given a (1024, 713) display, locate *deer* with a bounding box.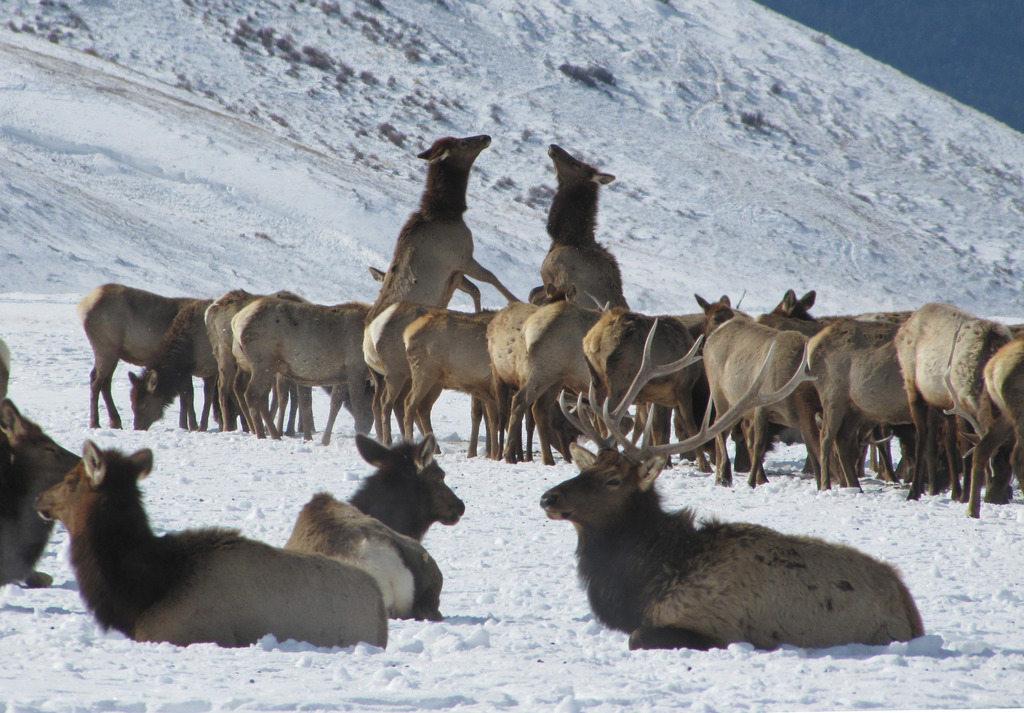
Located: Rect(543, 317, 927, 648).
